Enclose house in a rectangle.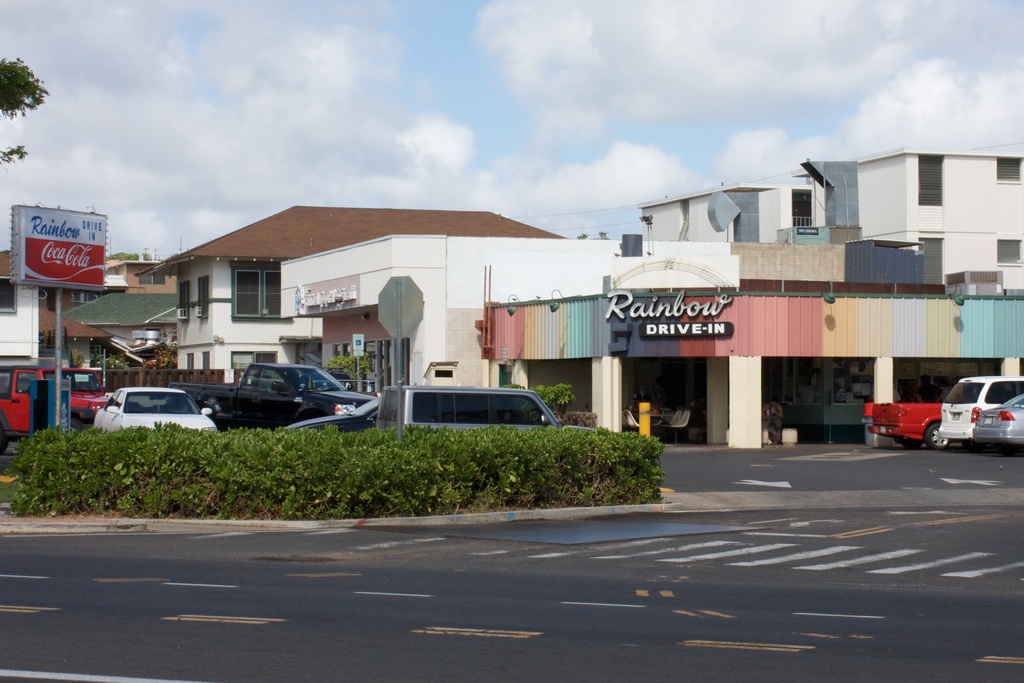
bbox=(859, 151, 1023, 294).
